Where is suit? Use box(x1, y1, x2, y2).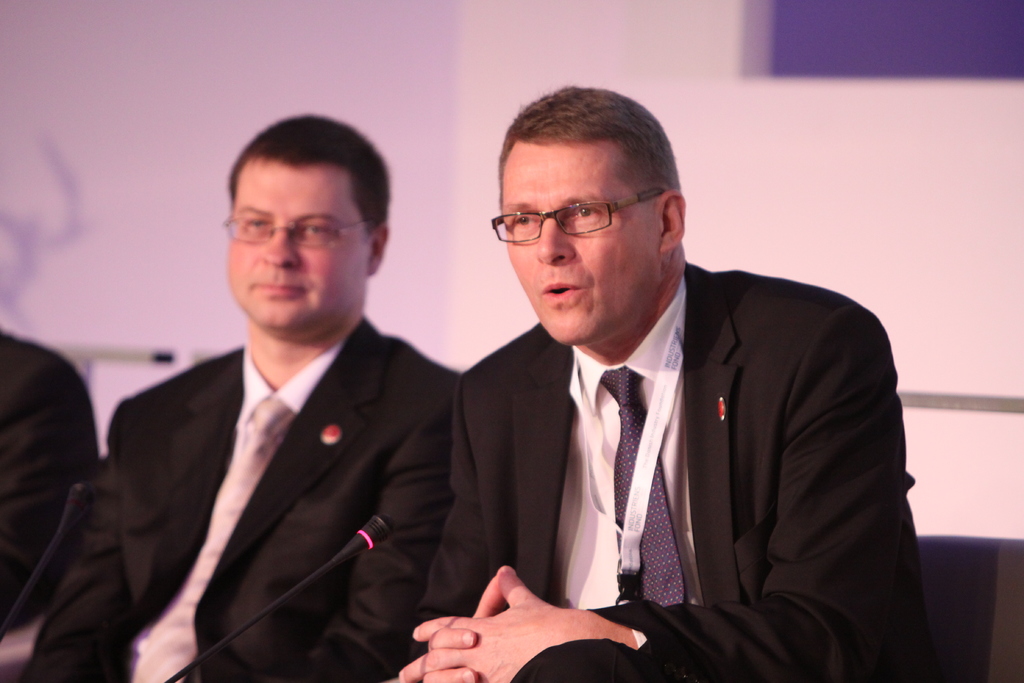
box(27, 314, 463, 682).
